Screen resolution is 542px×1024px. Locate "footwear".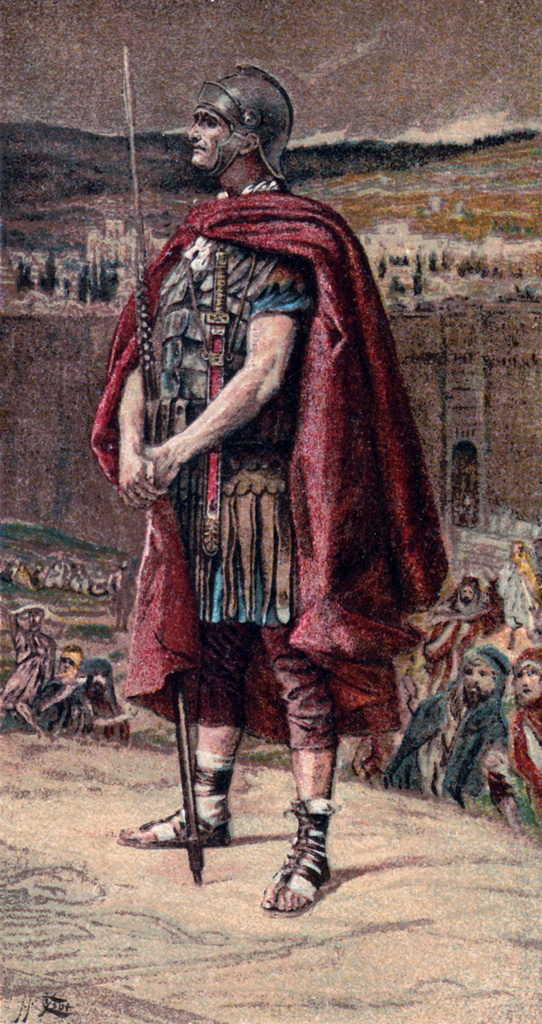
crop(123, 768, 234, 850).
